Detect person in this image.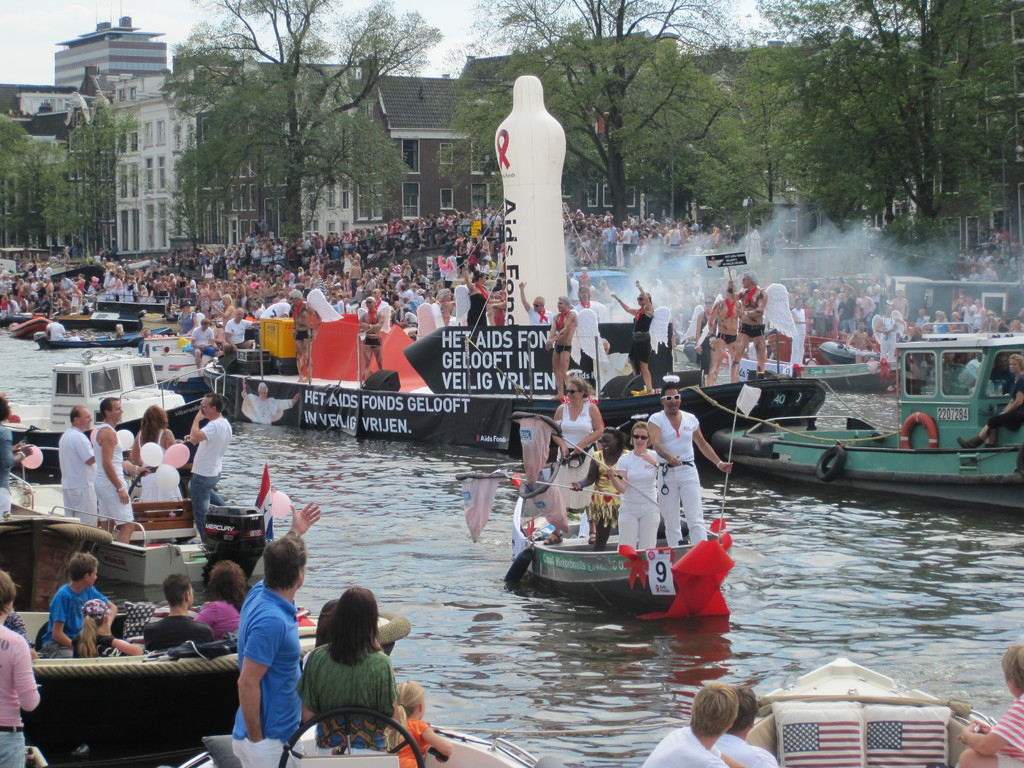
Detection: region(572, 283, 609, 321).
